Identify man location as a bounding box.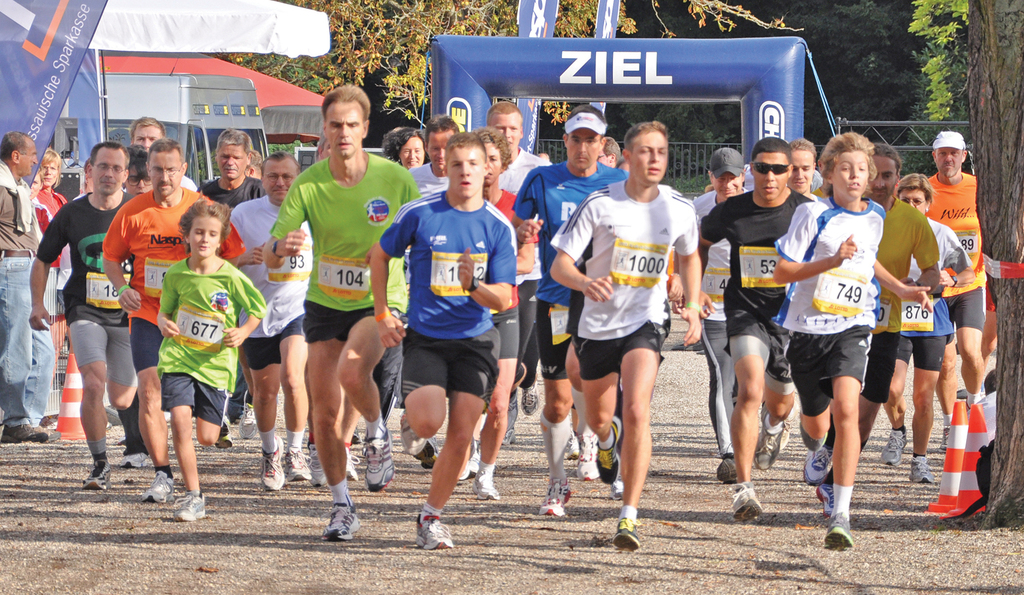
[915,126,993,448].
